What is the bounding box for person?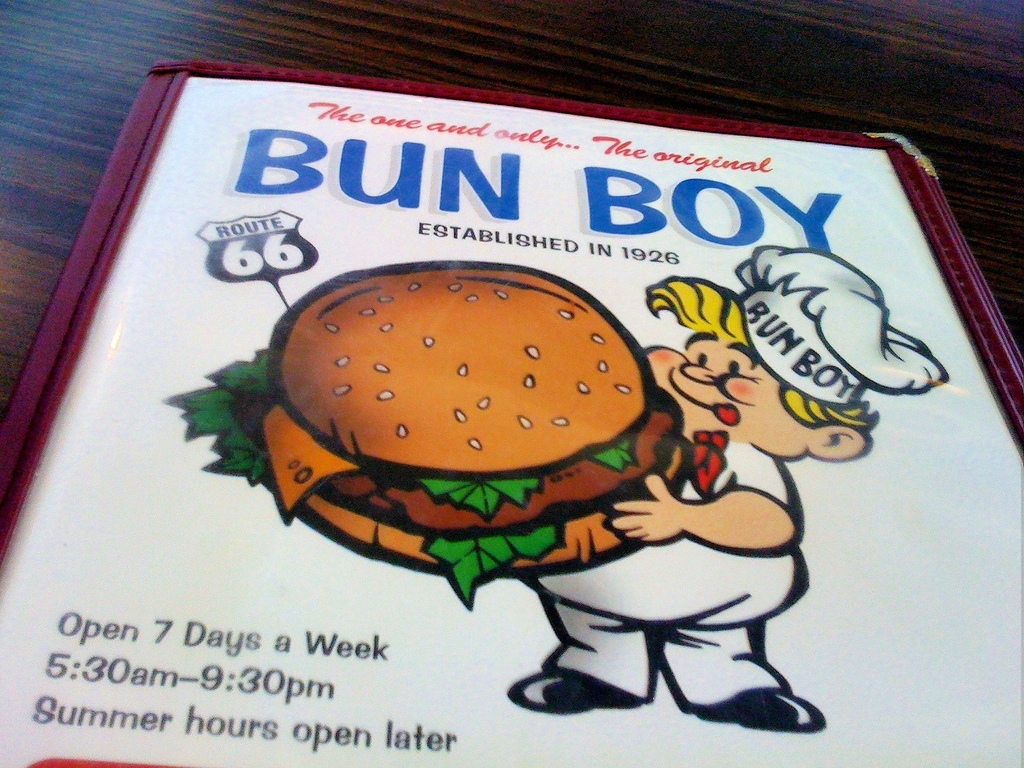
crop(506, 242, 947, 735).
